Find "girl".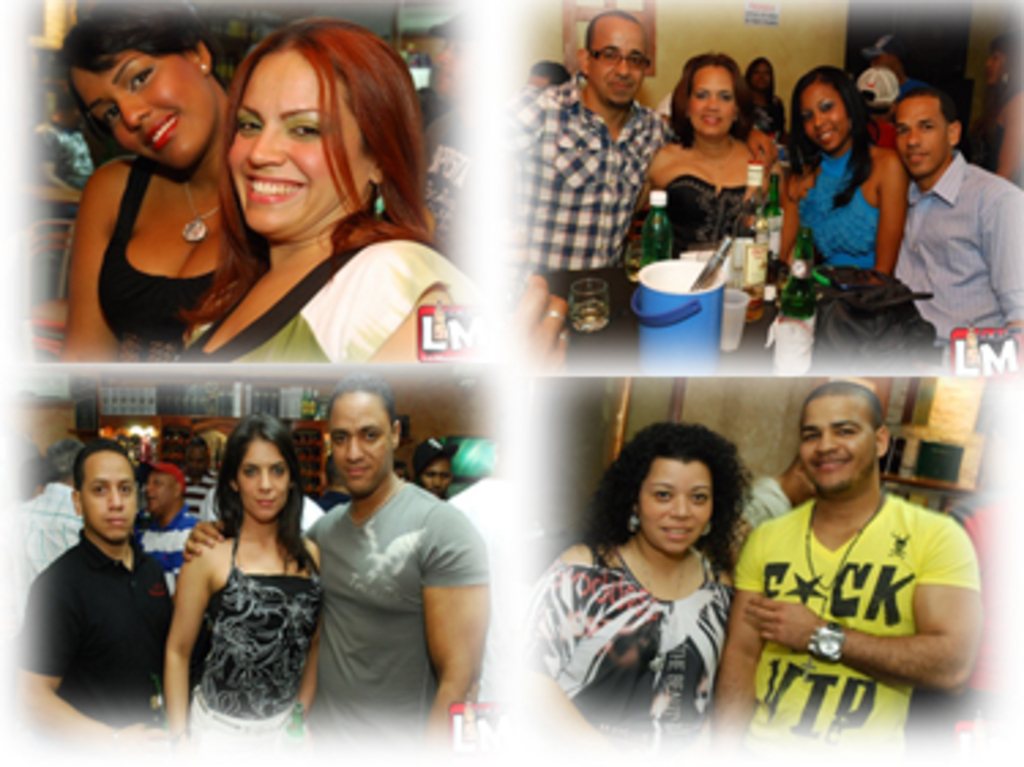
(left=647, top=44, right=770, bottom=246).
